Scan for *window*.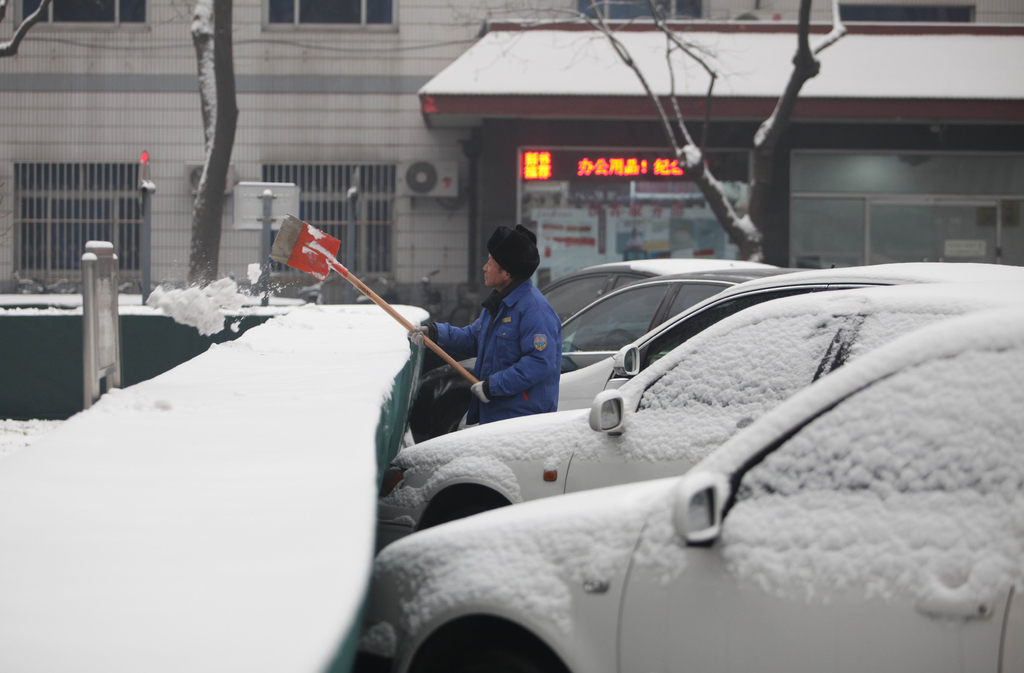
Scan result: 260, 0, 399, 32.
